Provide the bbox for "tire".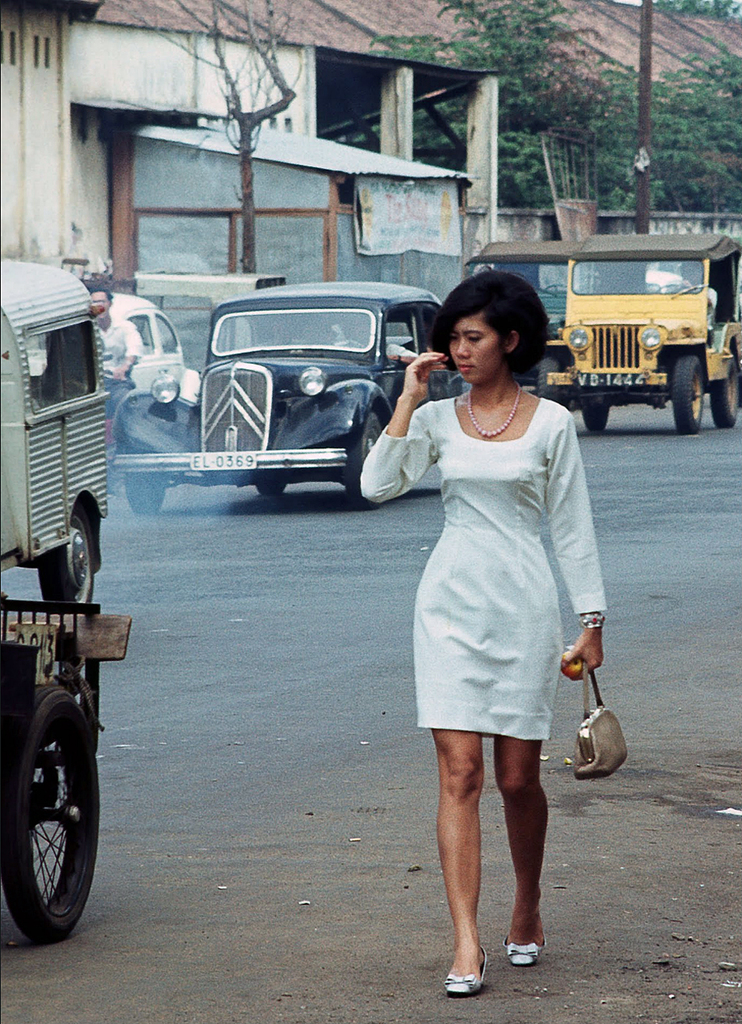
0, 671, 101, 929.
